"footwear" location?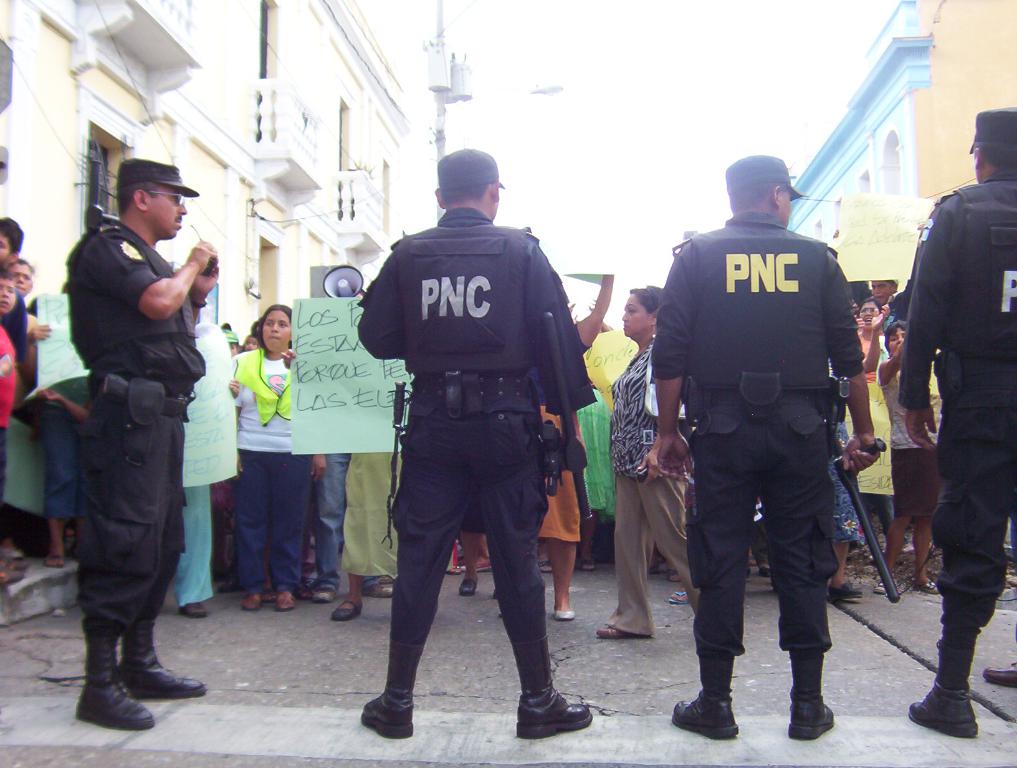
rect(1, 548, 22, 556)
